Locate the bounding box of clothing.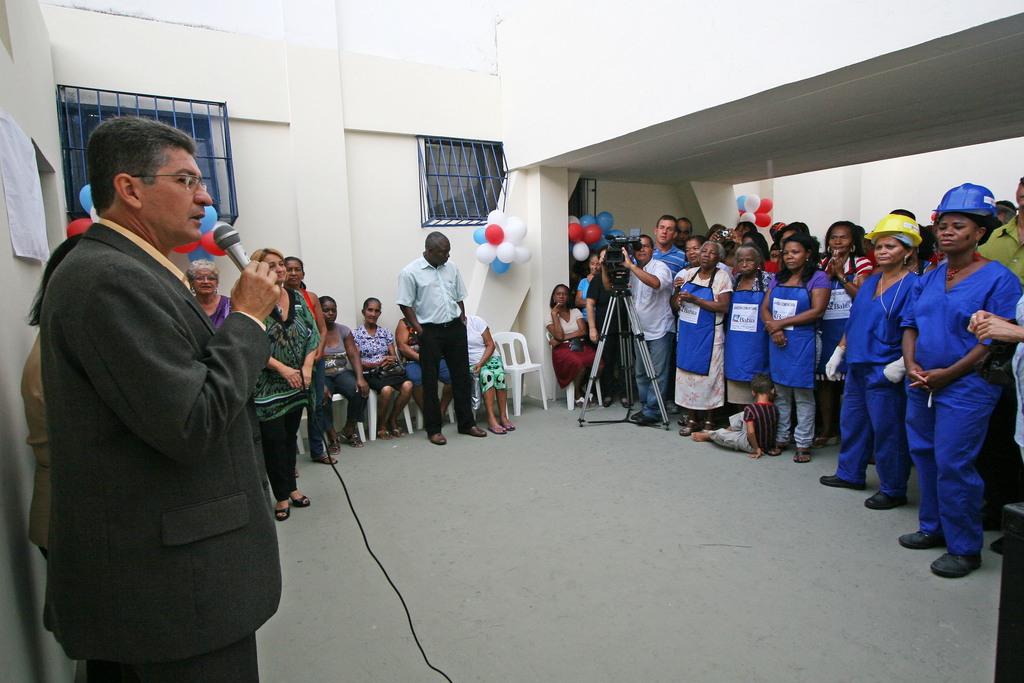
Bounding box: pyautogui.locateOnScreen(671, 284, 716, 372).
